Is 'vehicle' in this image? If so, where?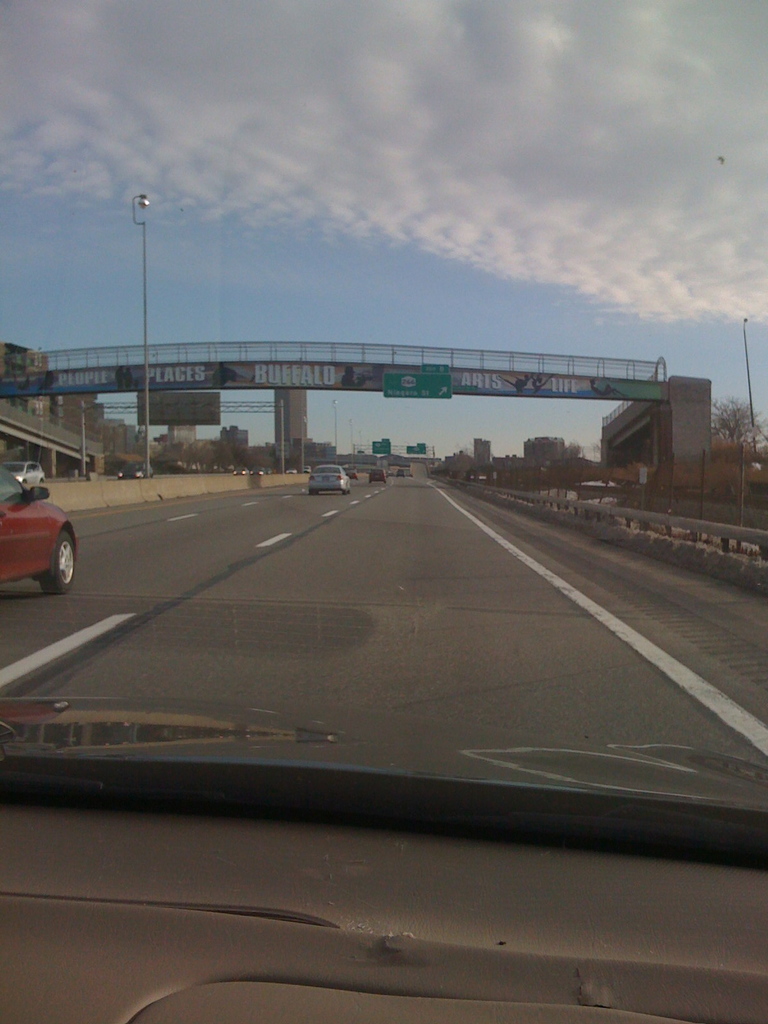
Yes, at box(0, 456, 40, 484).
